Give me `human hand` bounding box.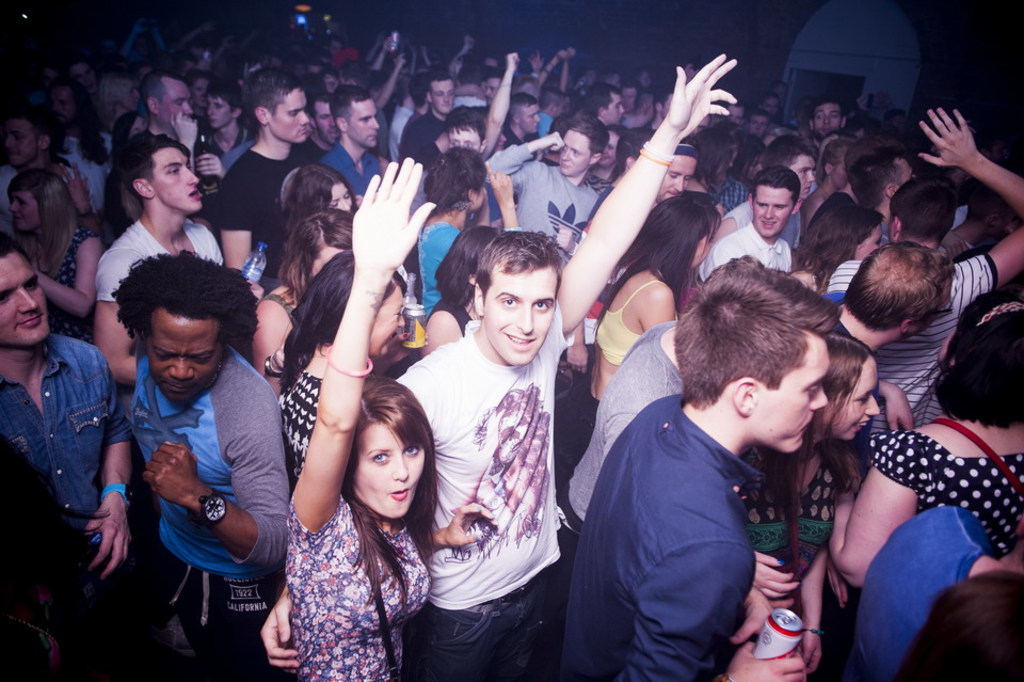
(725,641,807,681).
